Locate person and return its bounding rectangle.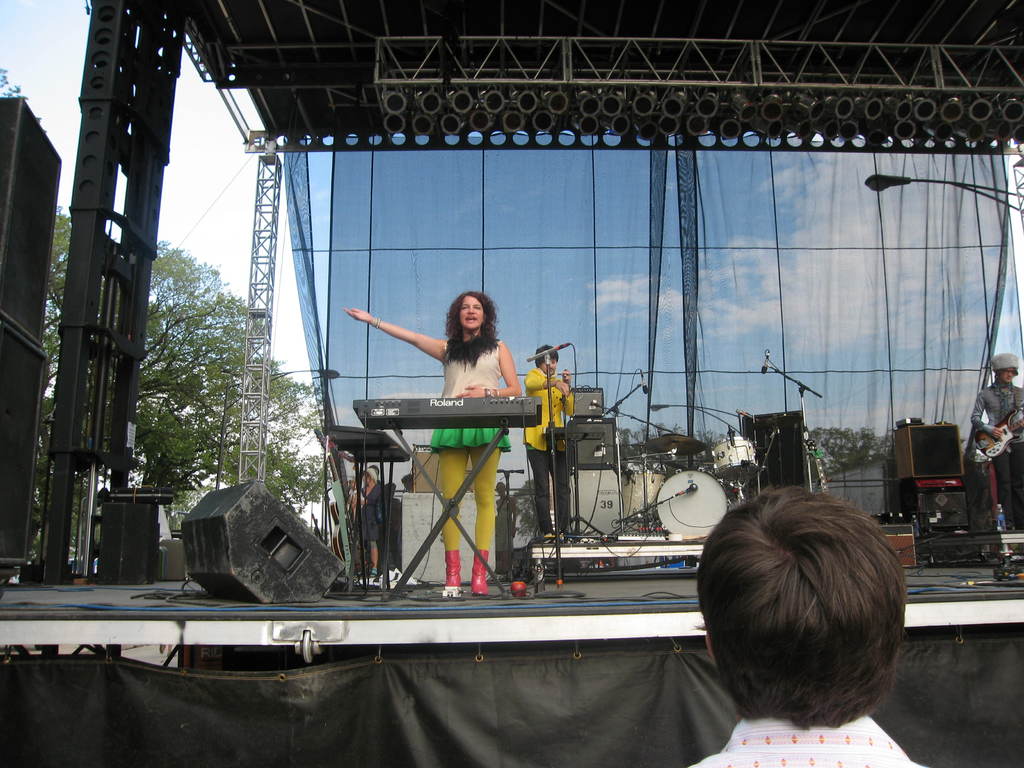
337,294,519,593.
